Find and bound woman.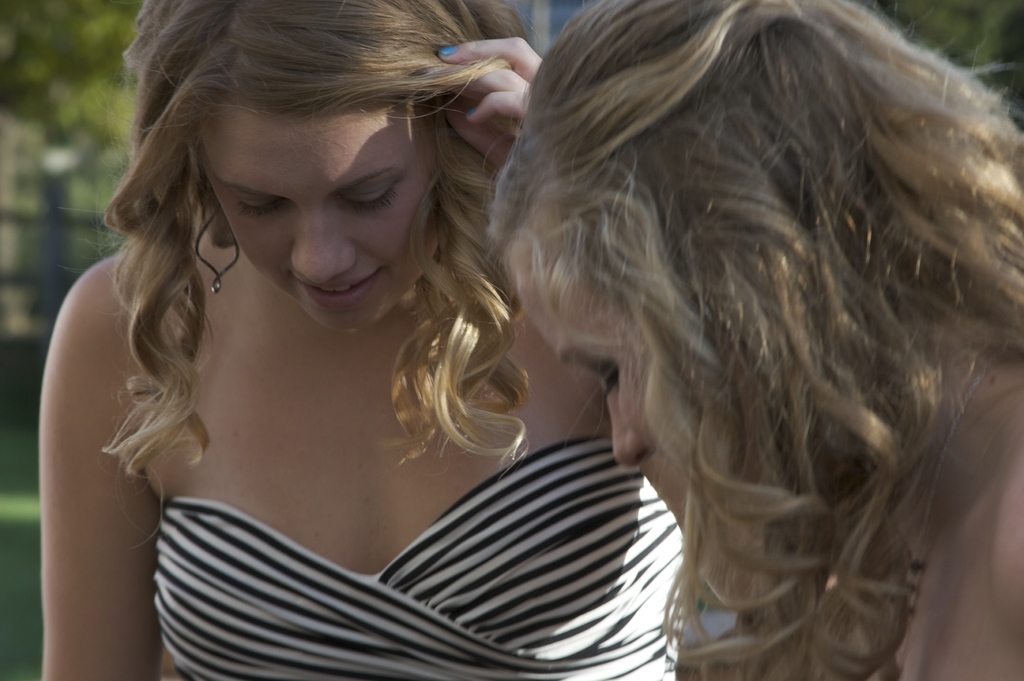
Bound: detection(29, 22, 753, 665).
